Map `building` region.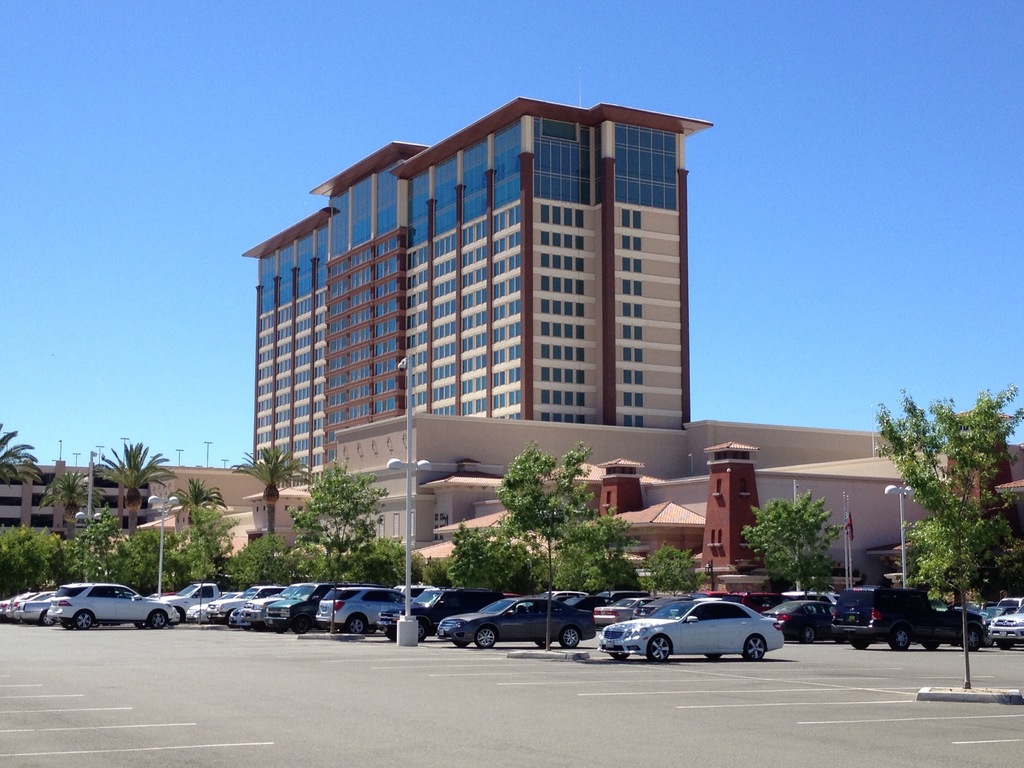
Mapped to 236 97 711 490.
